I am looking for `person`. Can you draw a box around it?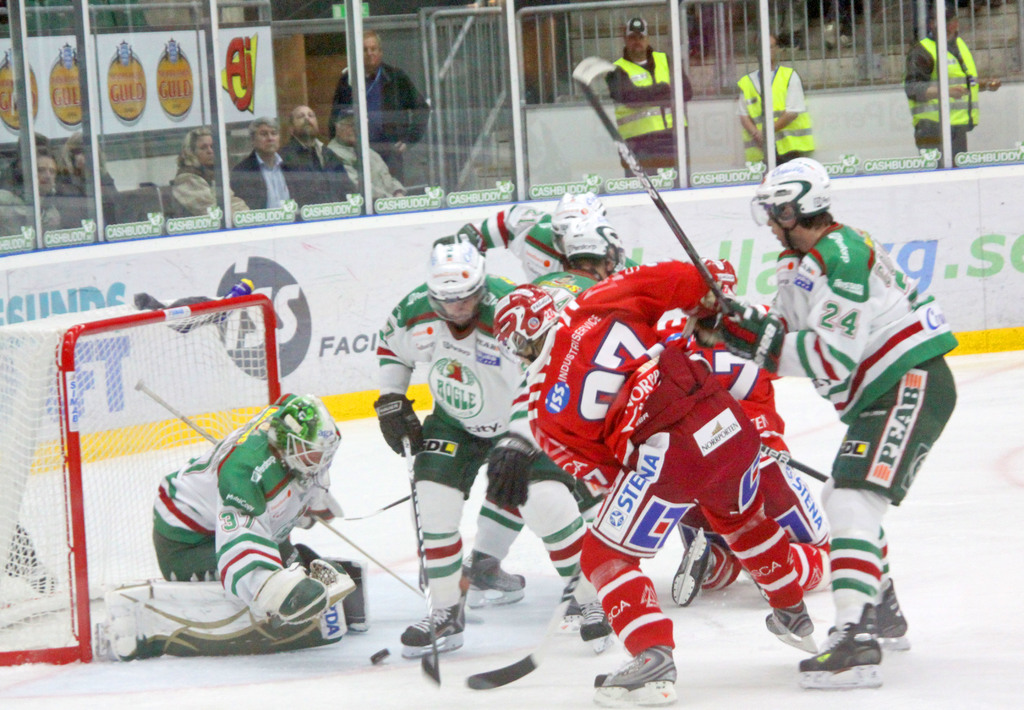
Sure, the bounding box is x1=225 y1=115 x2=301 y2=209.
